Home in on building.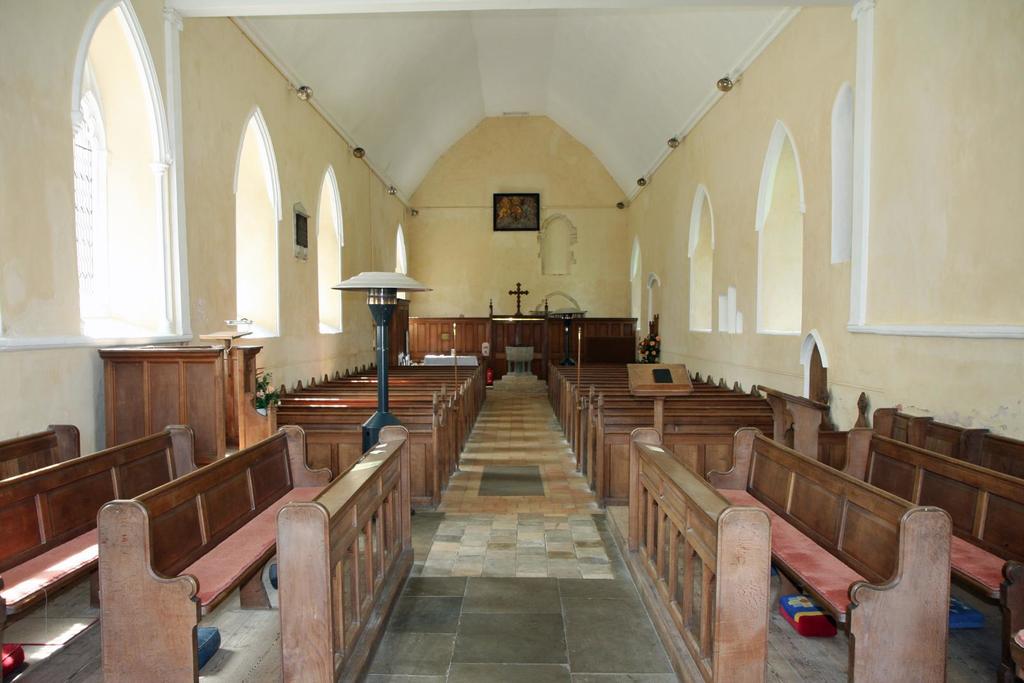
Homed in at bbox(0, 4, 1022, 682).
